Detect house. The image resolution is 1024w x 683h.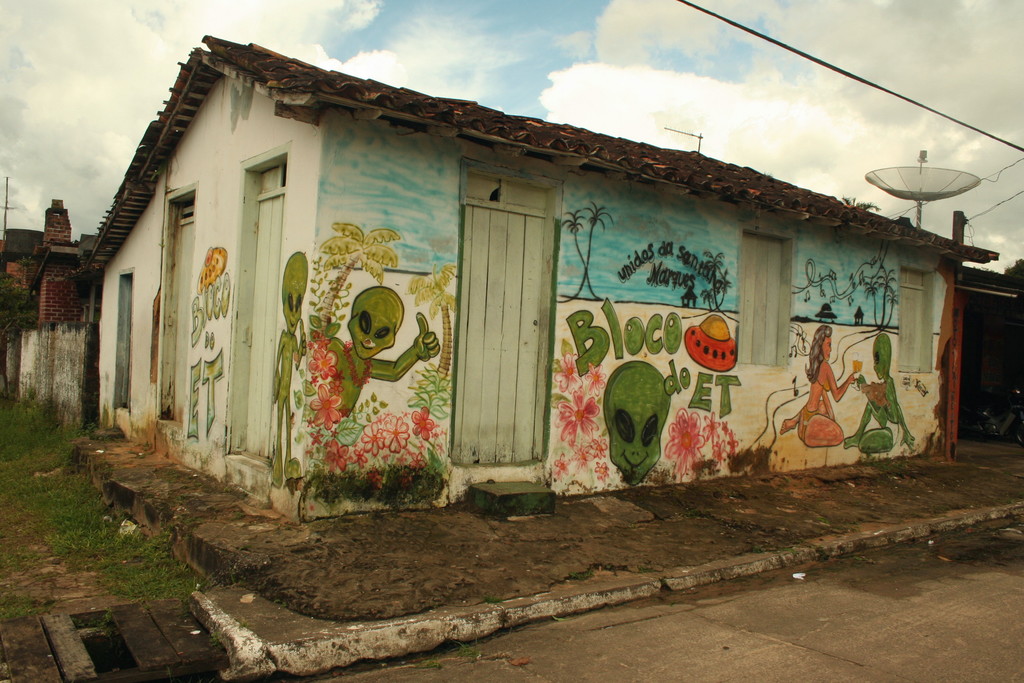
[80, 33, 1001, 524].
